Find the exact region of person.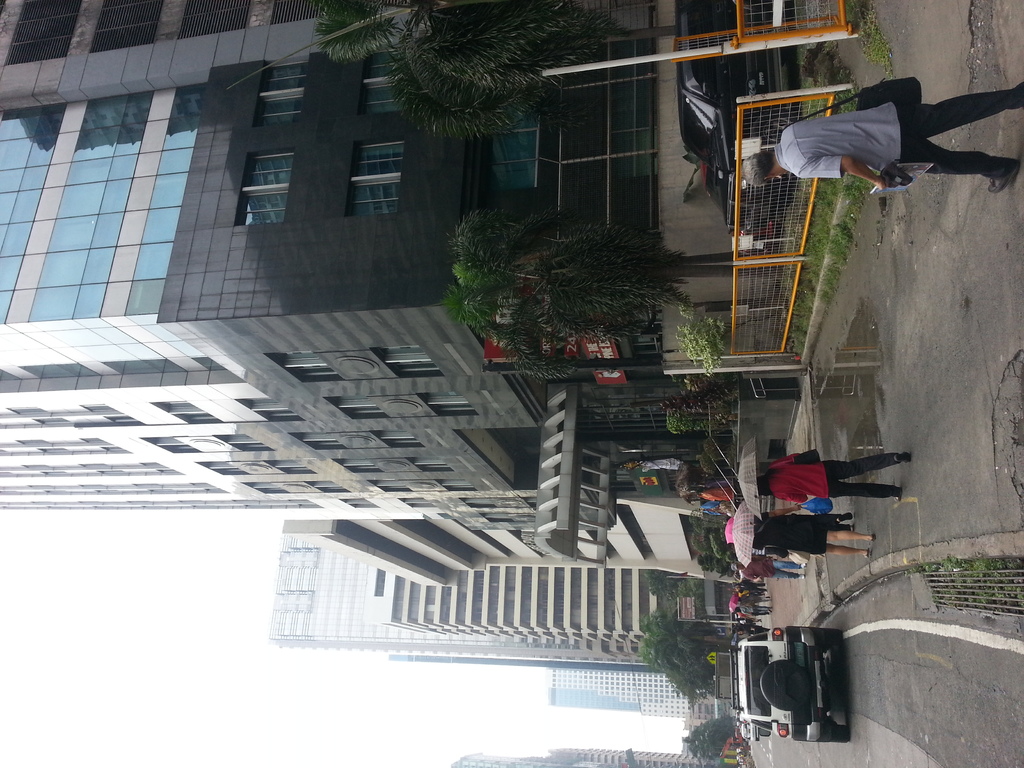
Exact region: [753,449,912,500].
